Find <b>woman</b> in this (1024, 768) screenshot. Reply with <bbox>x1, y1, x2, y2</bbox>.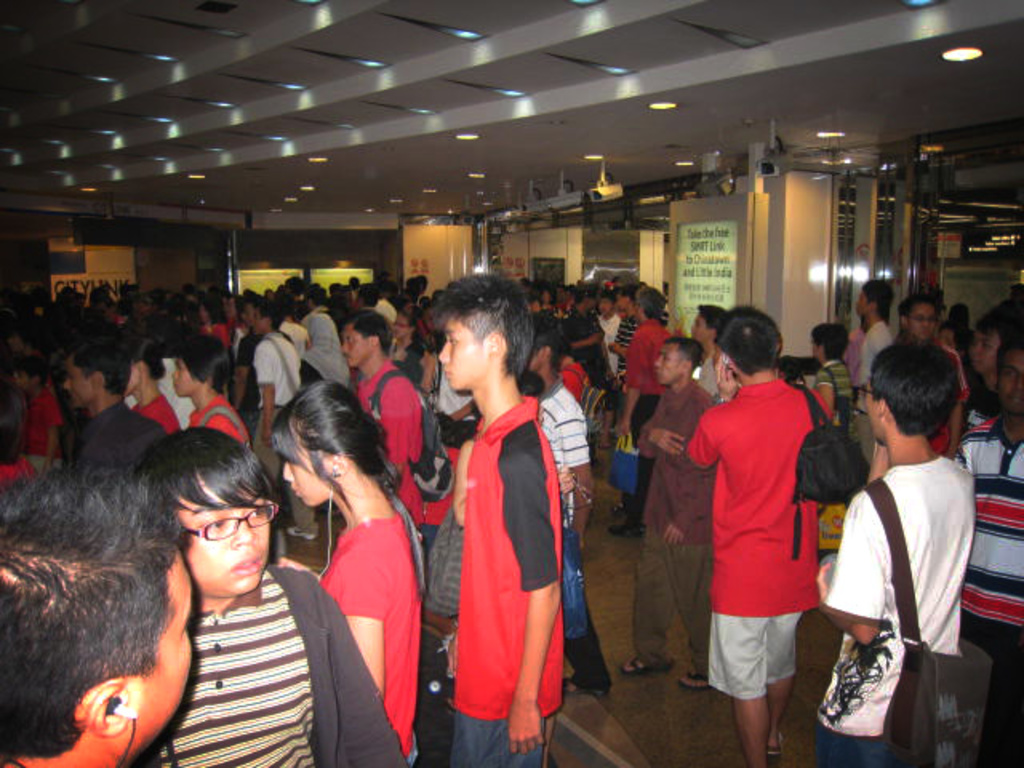
<bbox>802, 323, 859, 432</bbox>.
